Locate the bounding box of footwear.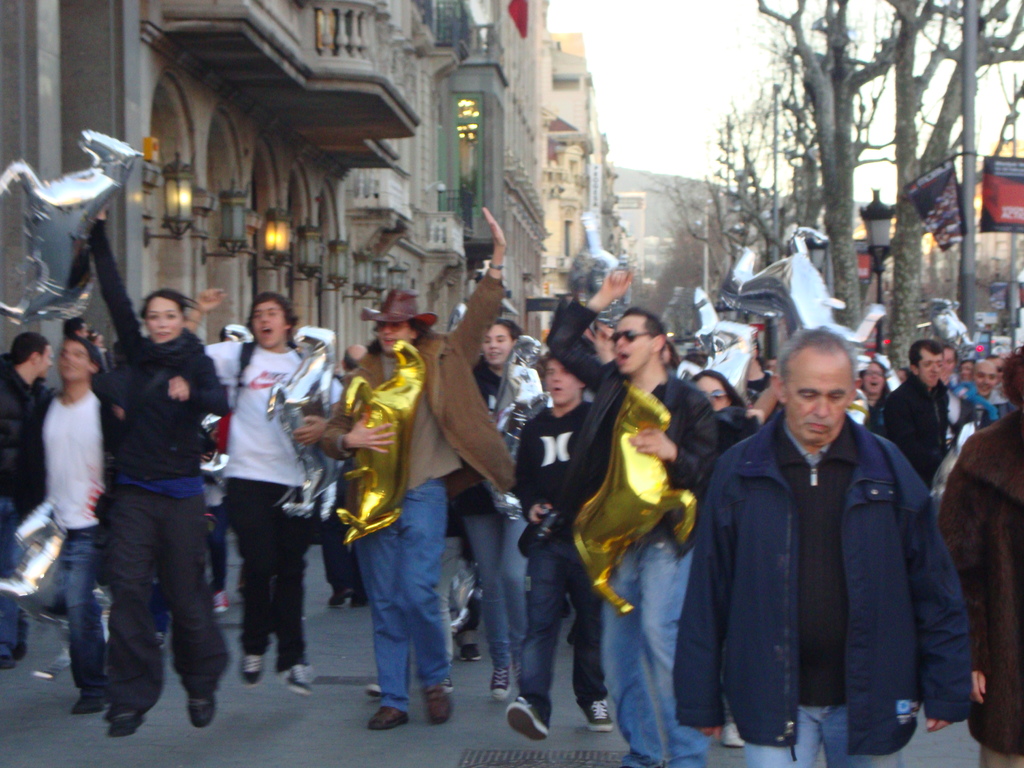
Bounding box: BBox(506, 696, 549, 739).
